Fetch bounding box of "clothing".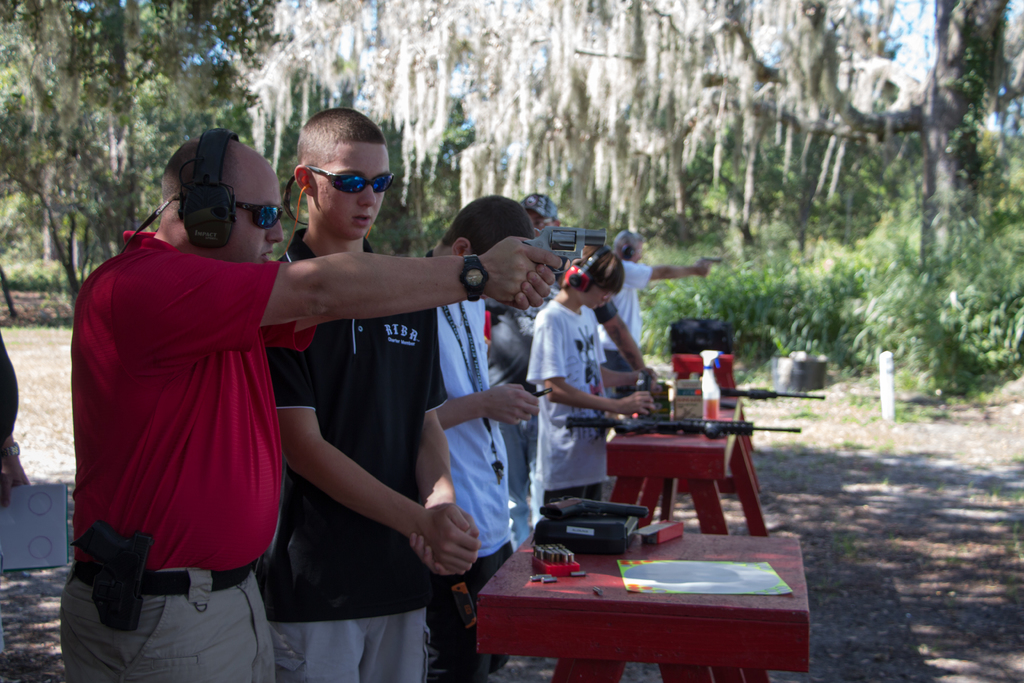
Bbox: 432 297 495 680.
